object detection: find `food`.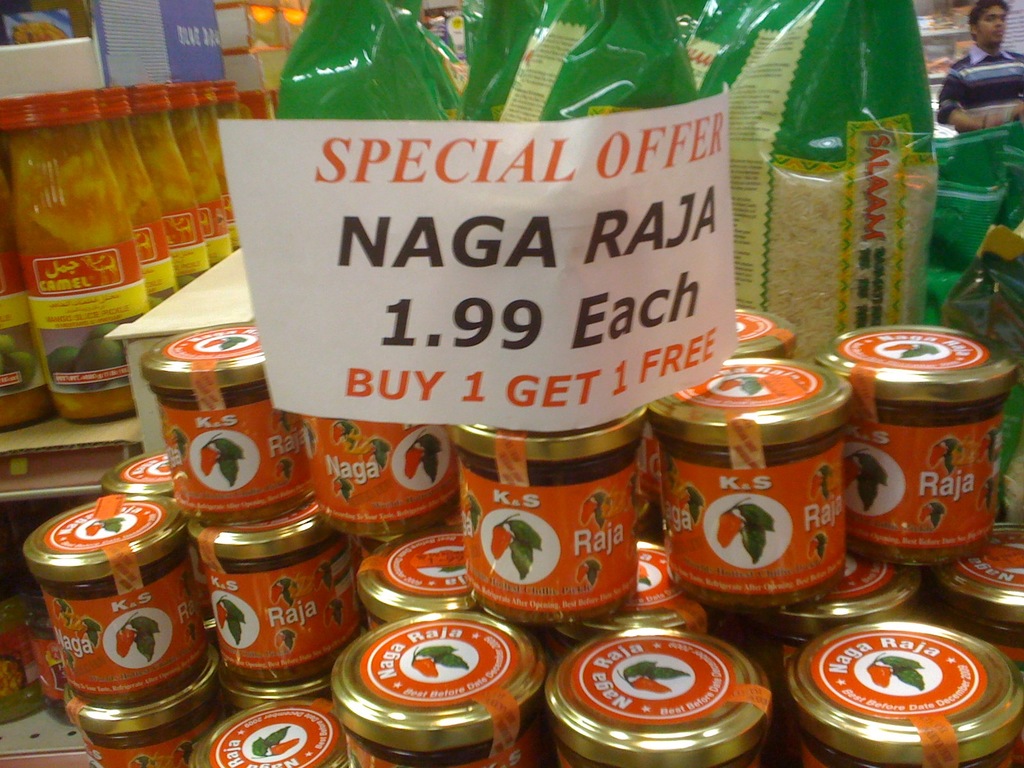
box(54, 601, 80, 623).
